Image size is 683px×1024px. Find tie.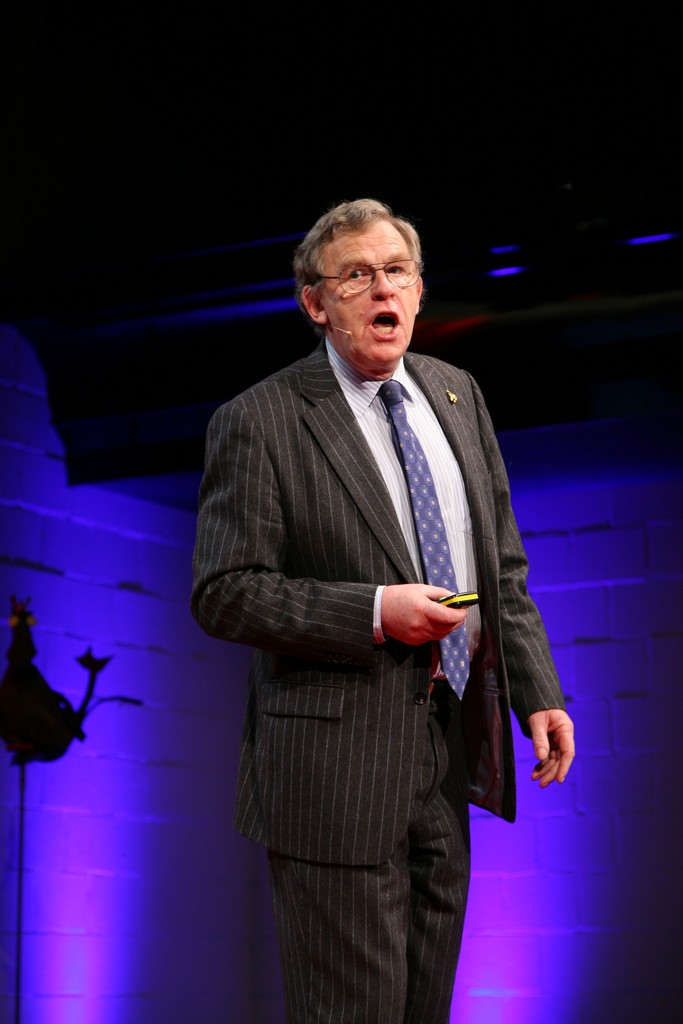
[x1=377, y1=374, x2=474, y2=698].
